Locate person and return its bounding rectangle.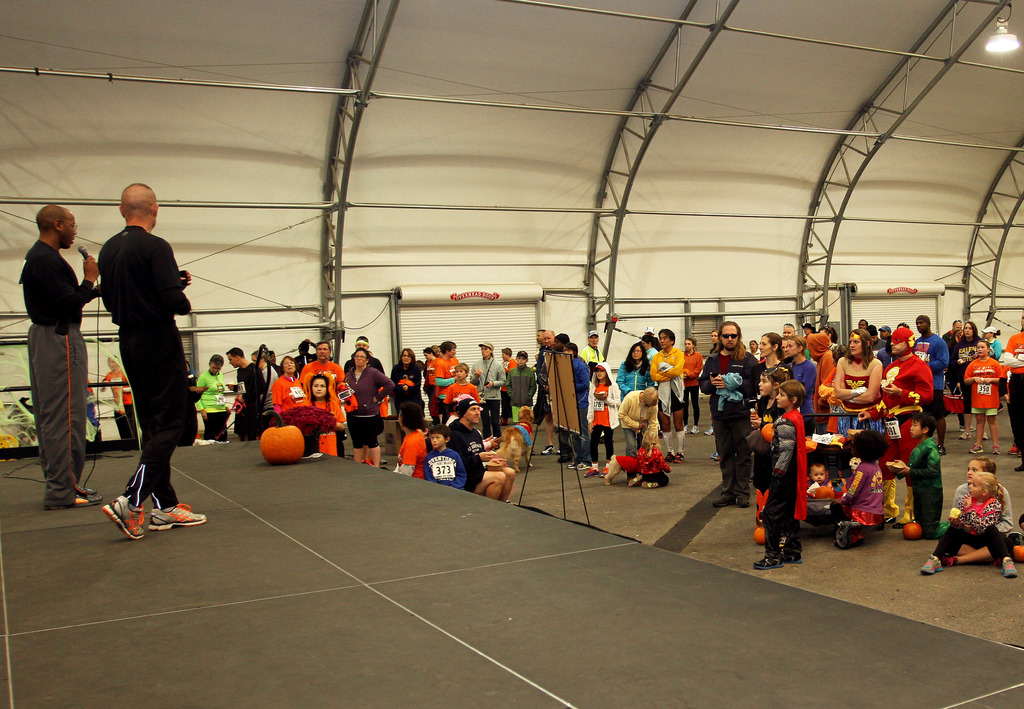
l=643, t=334, r=663, b=361.
